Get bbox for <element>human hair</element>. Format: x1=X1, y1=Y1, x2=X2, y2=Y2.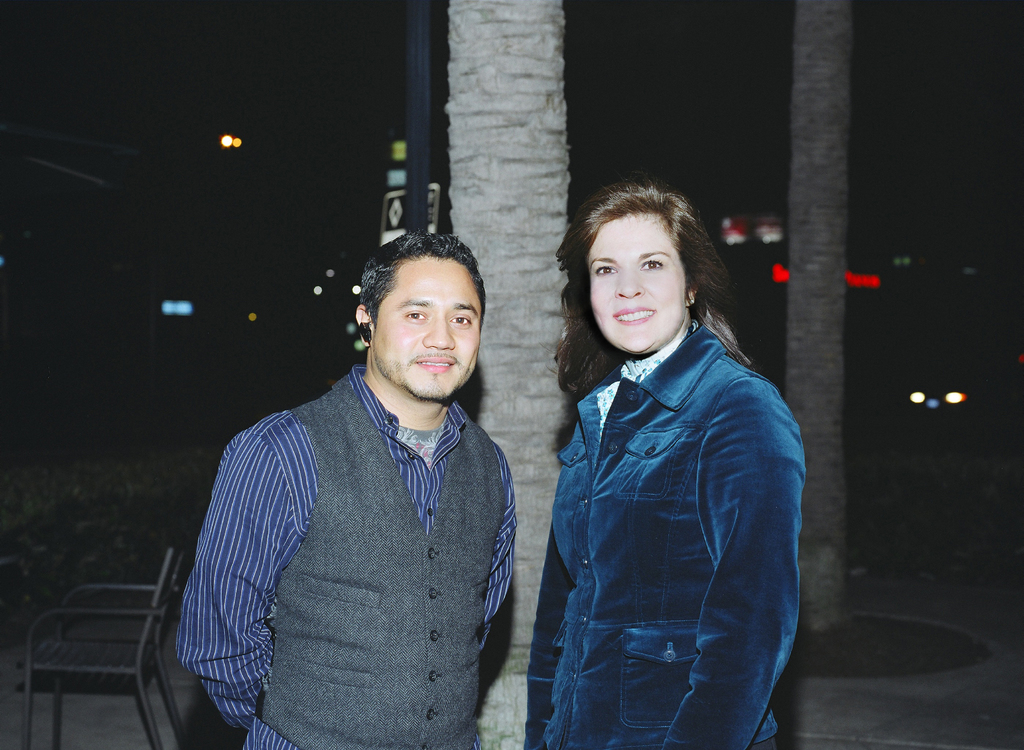
x1=357, y1=227, x2=487, y2=330.
